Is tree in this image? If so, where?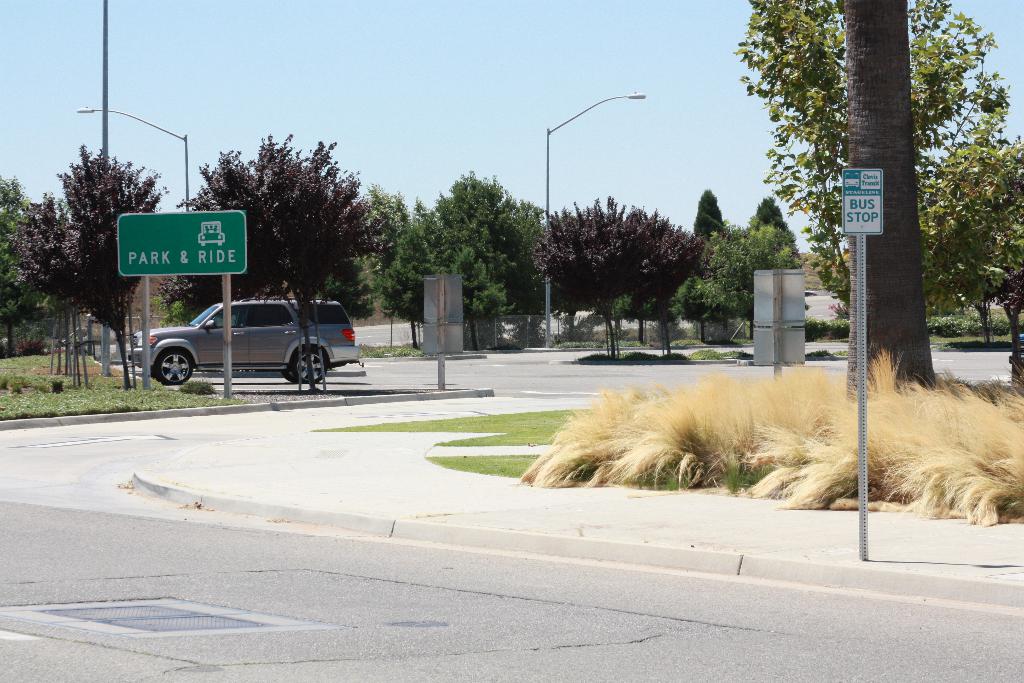
Yes, at (618,208,717,357).
